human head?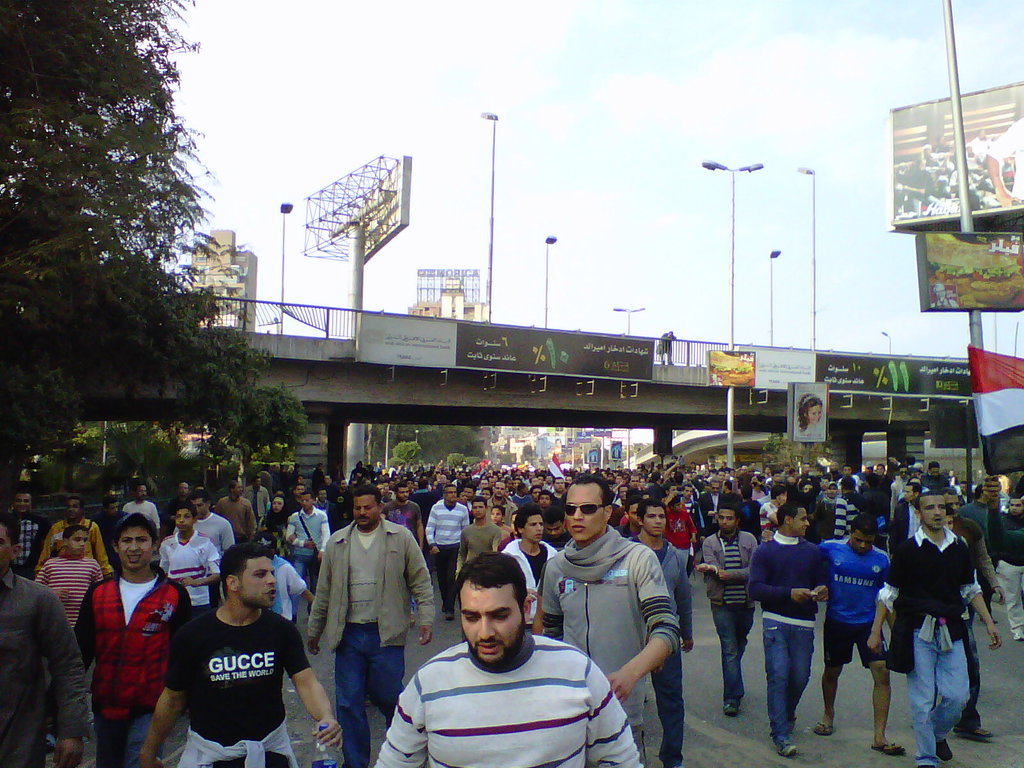
944 504 960 532
